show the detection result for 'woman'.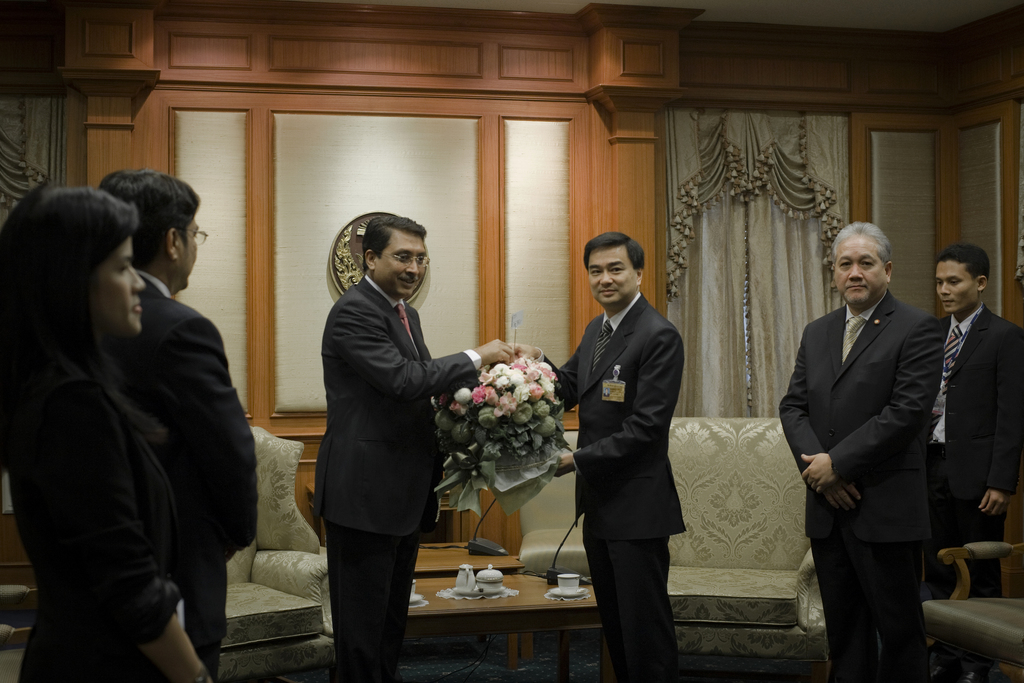
0,185,229,682.
